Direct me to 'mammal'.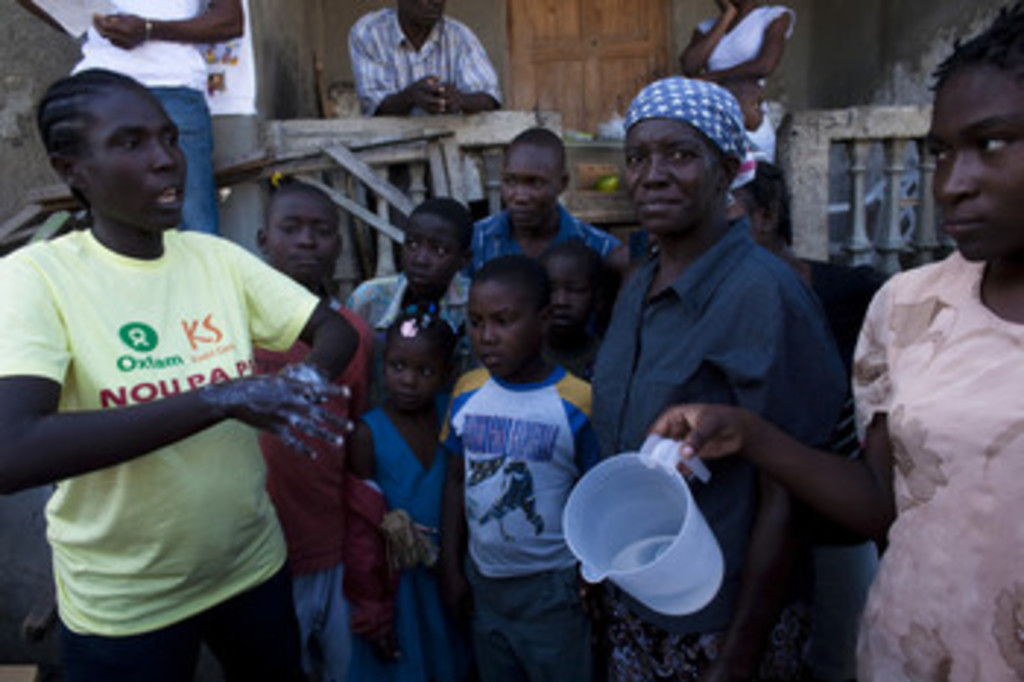
Direction: <box>342,3,503,263</box>.
